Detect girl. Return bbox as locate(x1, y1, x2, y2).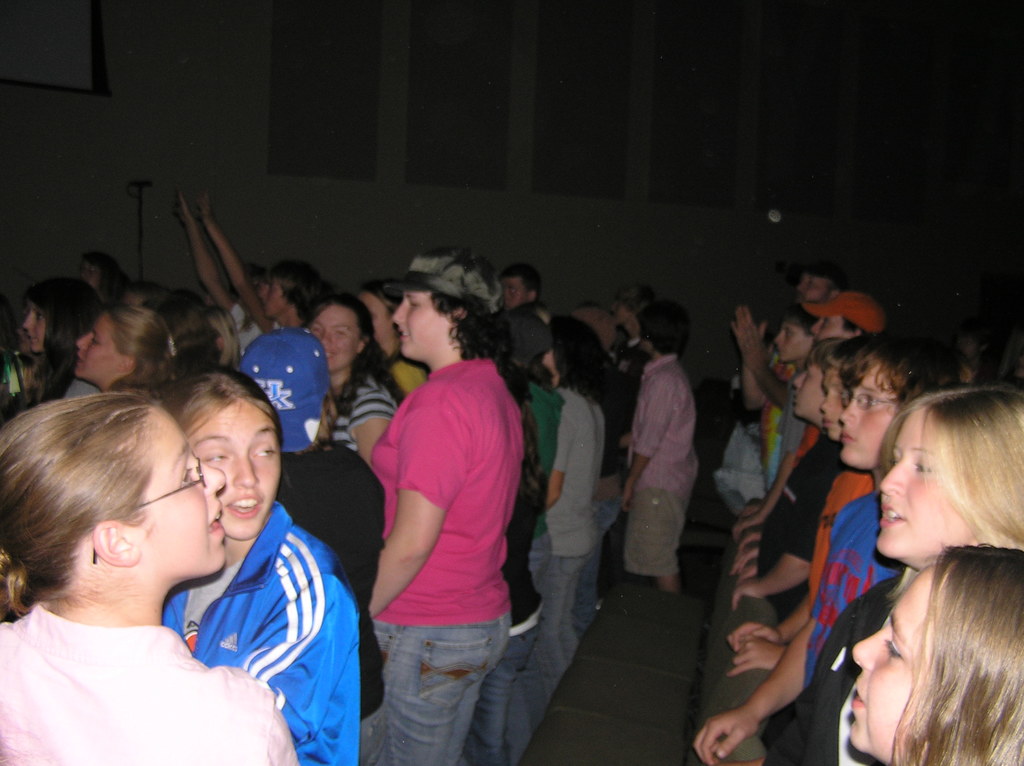
locate(730, 388, 1023, 765).
